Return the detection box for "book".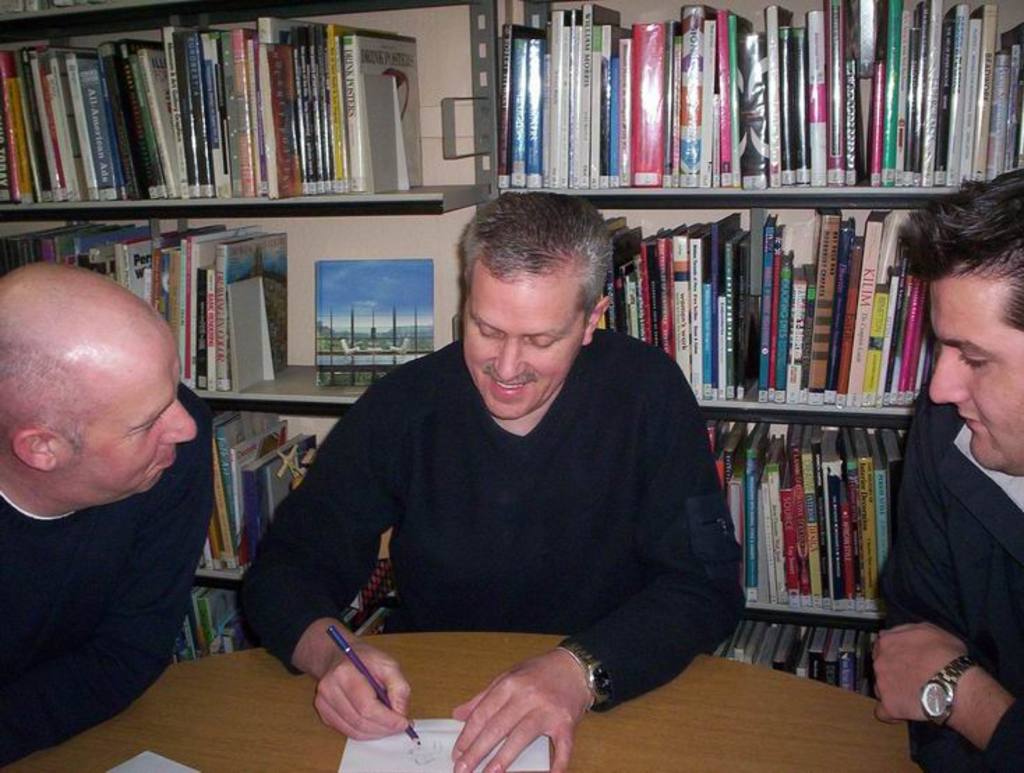
{"x1": 711, "y1": 10, "x2": 727, "y2": 190}.
